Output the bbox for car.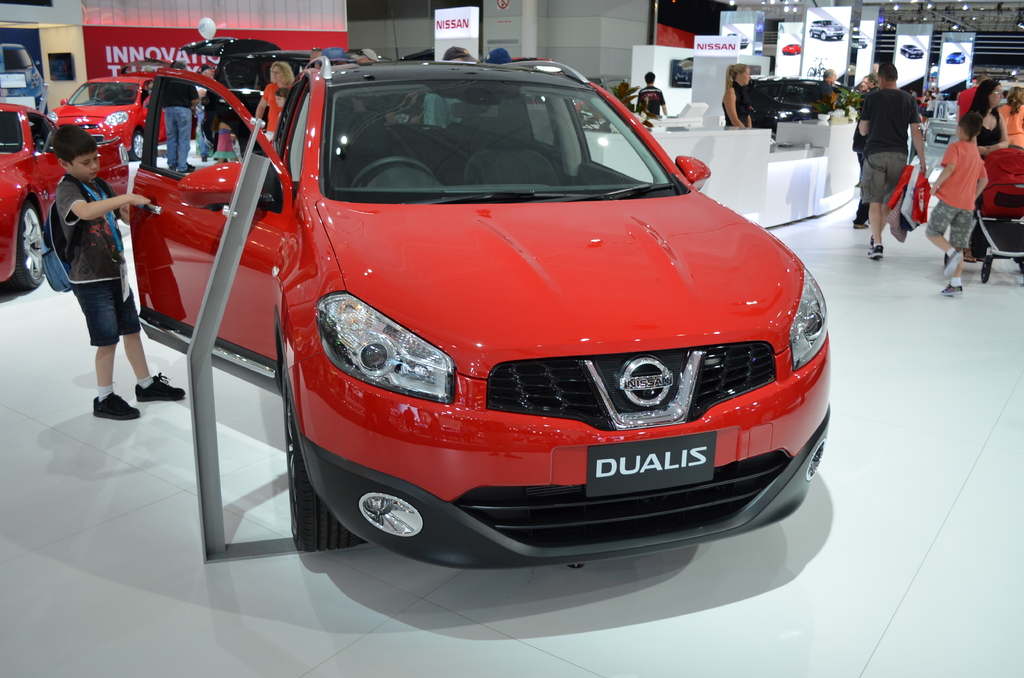
detection(0, 105, 126, 294).
